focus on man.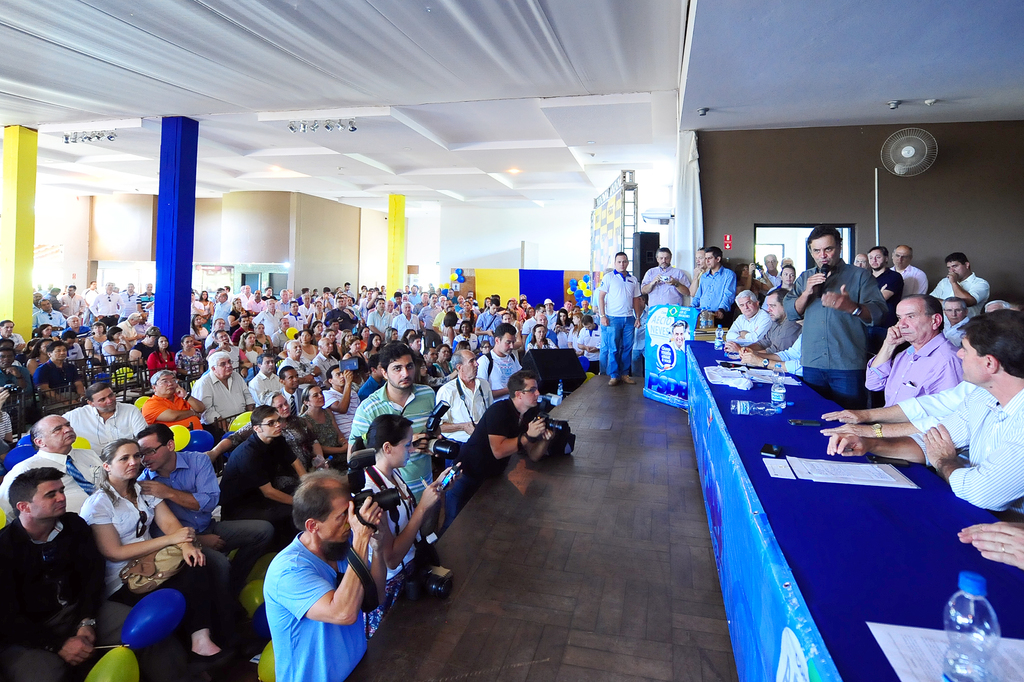
Focused at [292,287,312,314].
